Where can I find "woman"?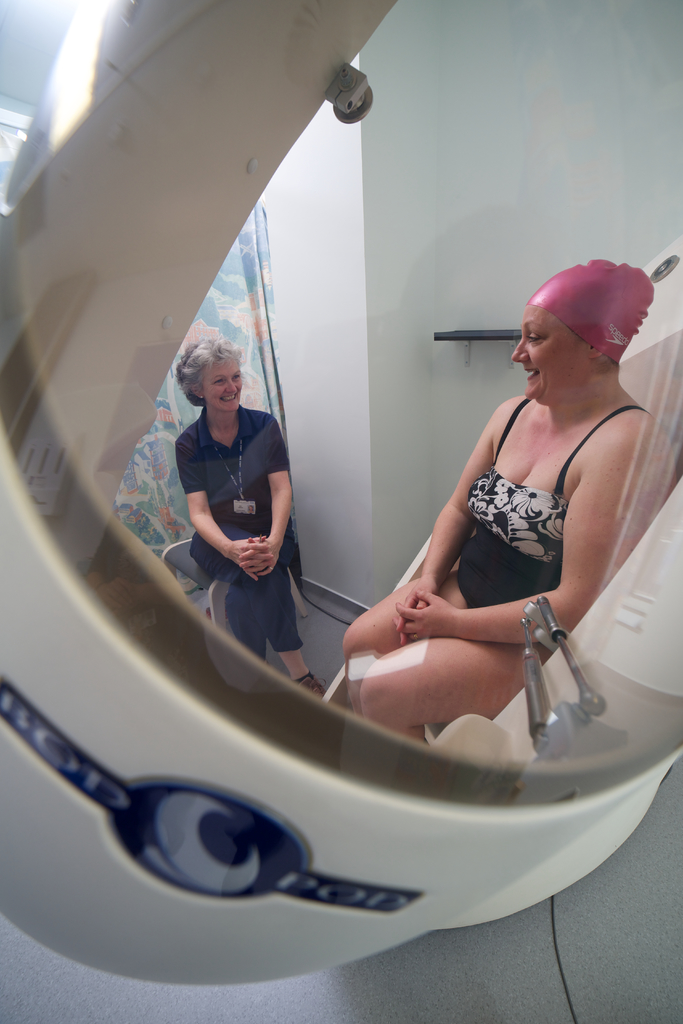
You can find it at {"x1": 172, "y1": 340, "x2": 327, "y2": 699}.
